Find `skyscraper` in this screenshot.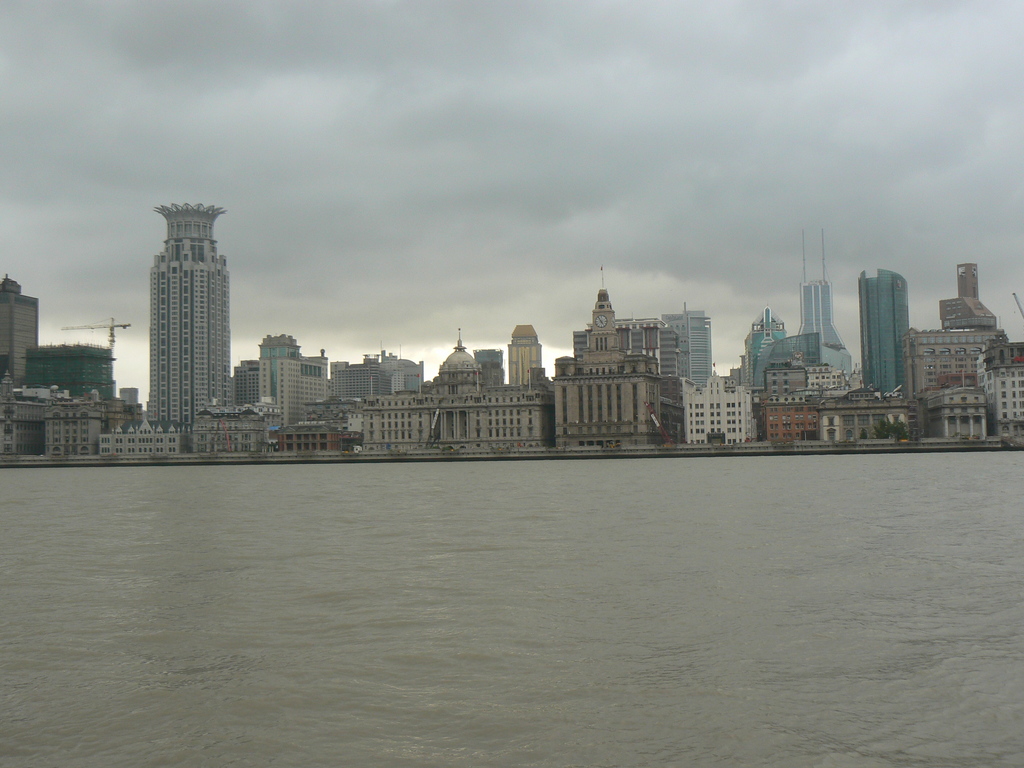
The bounding box for `skyscraper` is <bbox>0, 273, 42, 388</bbox>.
